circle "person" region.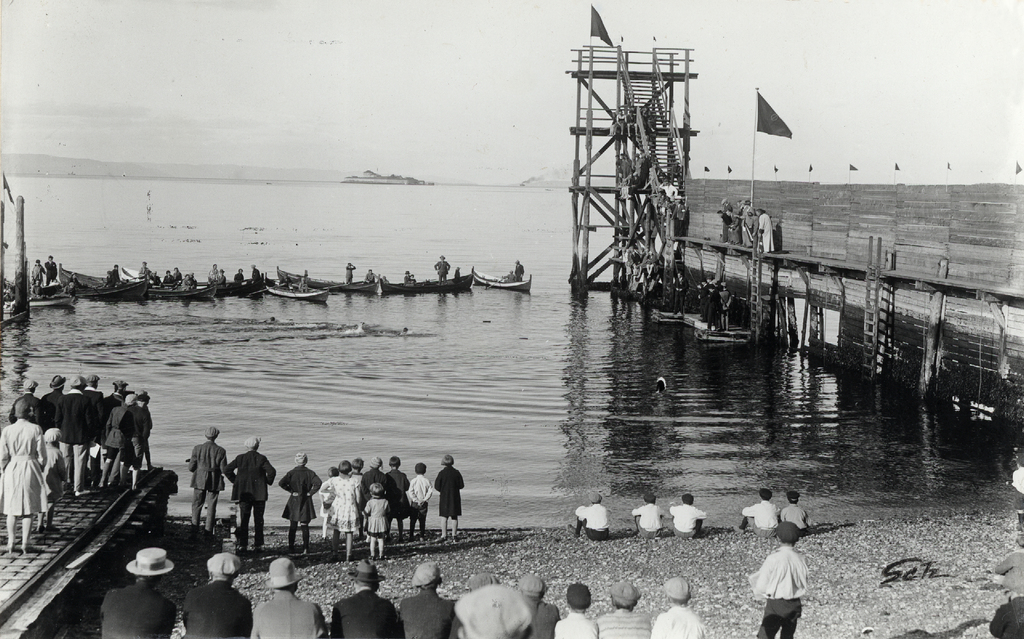
Region: 653:578:707:638.
